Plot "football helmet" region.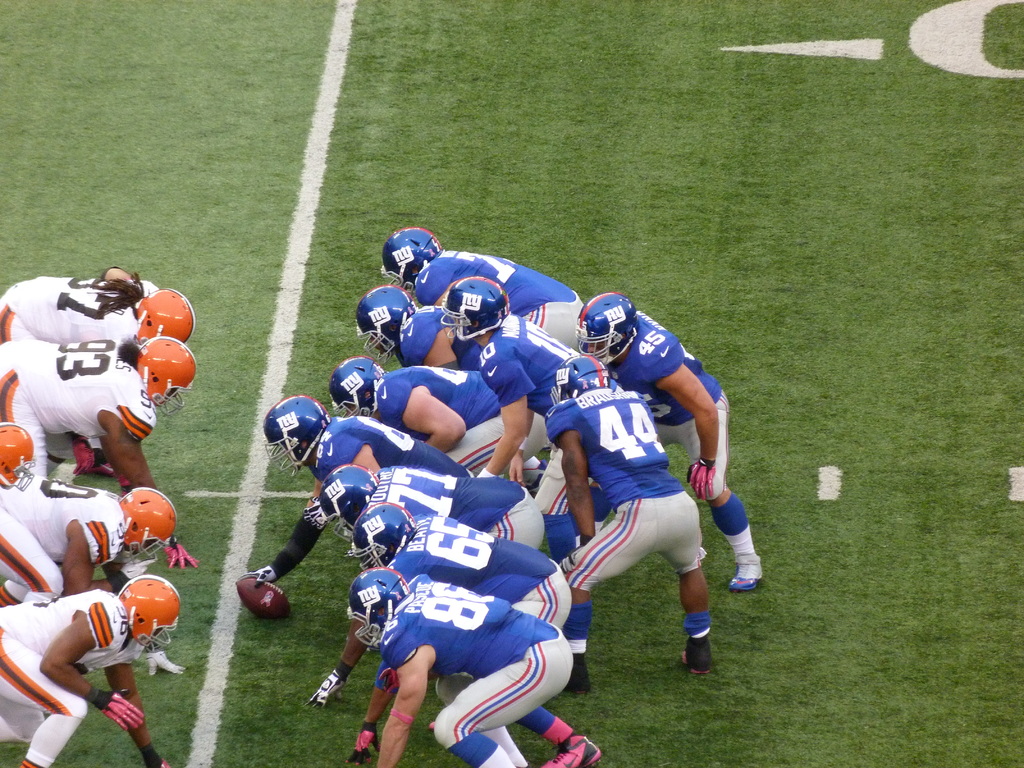
Plotted at [257,394,333,474].
